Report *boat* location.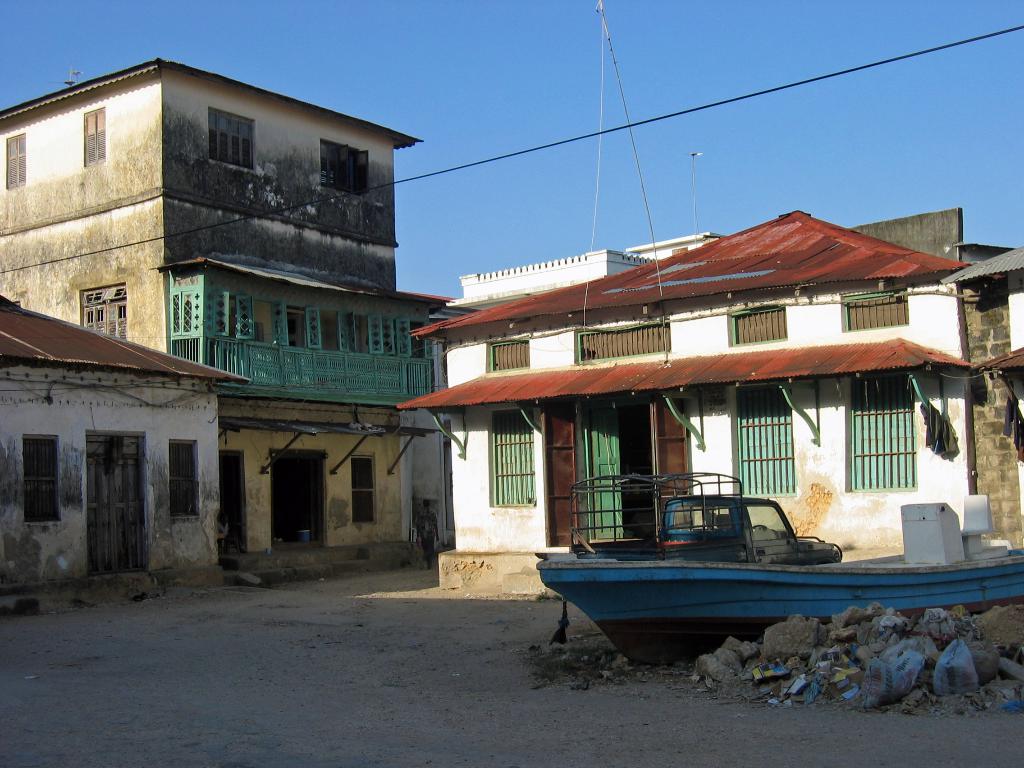
Report: x1=525, y1=470, x2=924, y2=604.
